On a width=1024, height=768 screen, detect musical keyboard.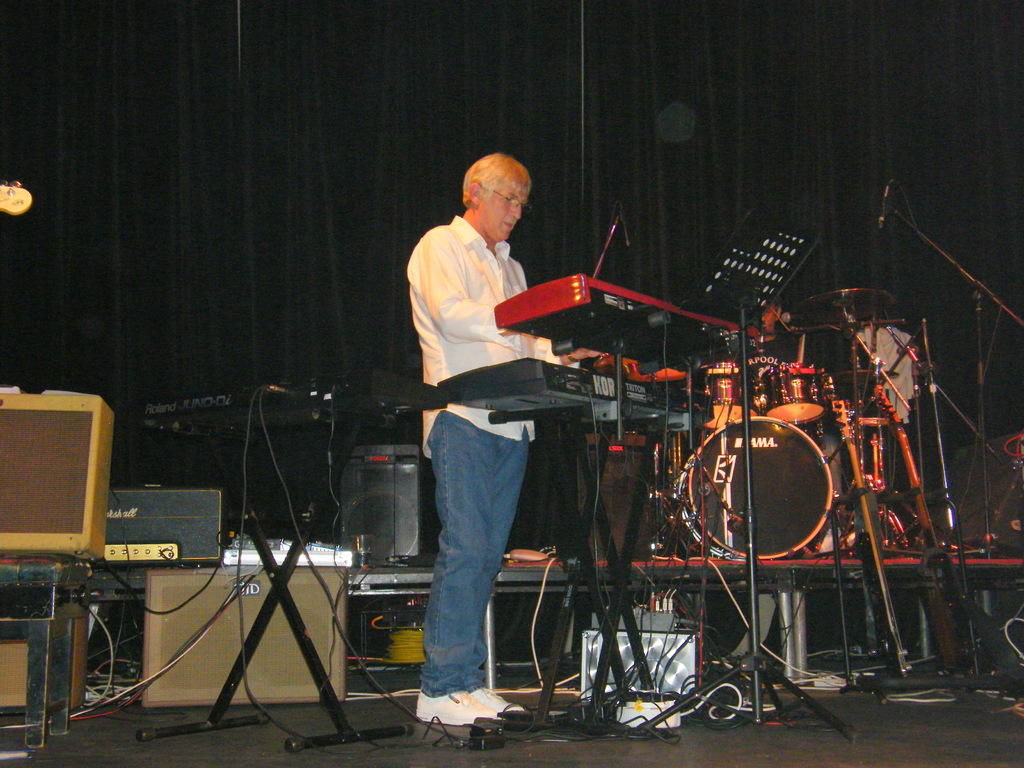
left=495, top=273, right=761, bottom=371.
